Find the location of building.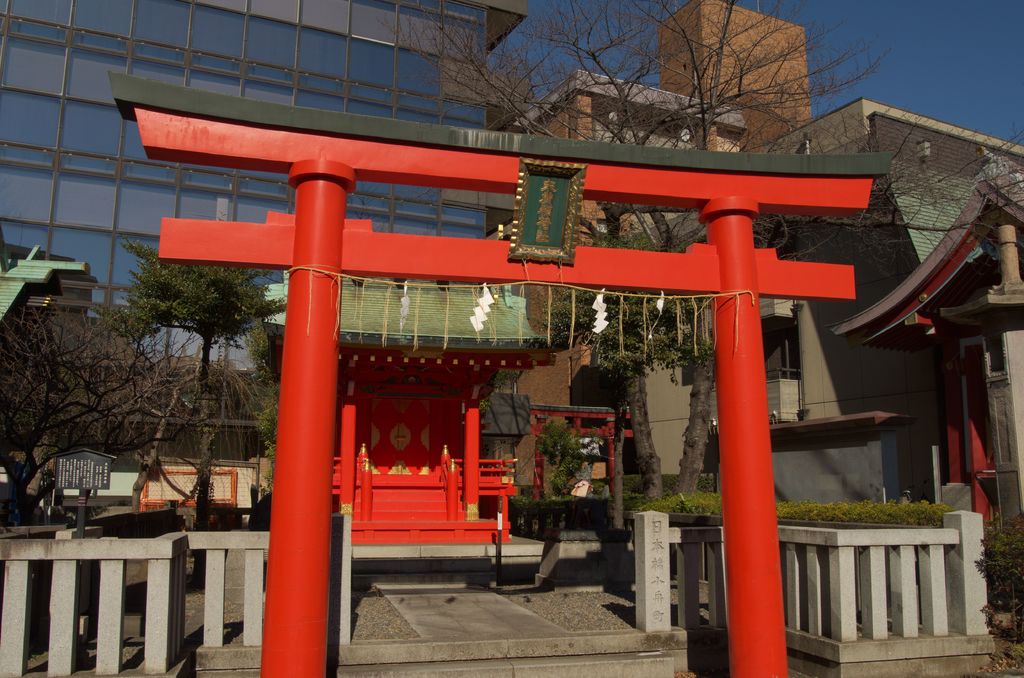
Location: bbox=(0, 0, 534, 513).
